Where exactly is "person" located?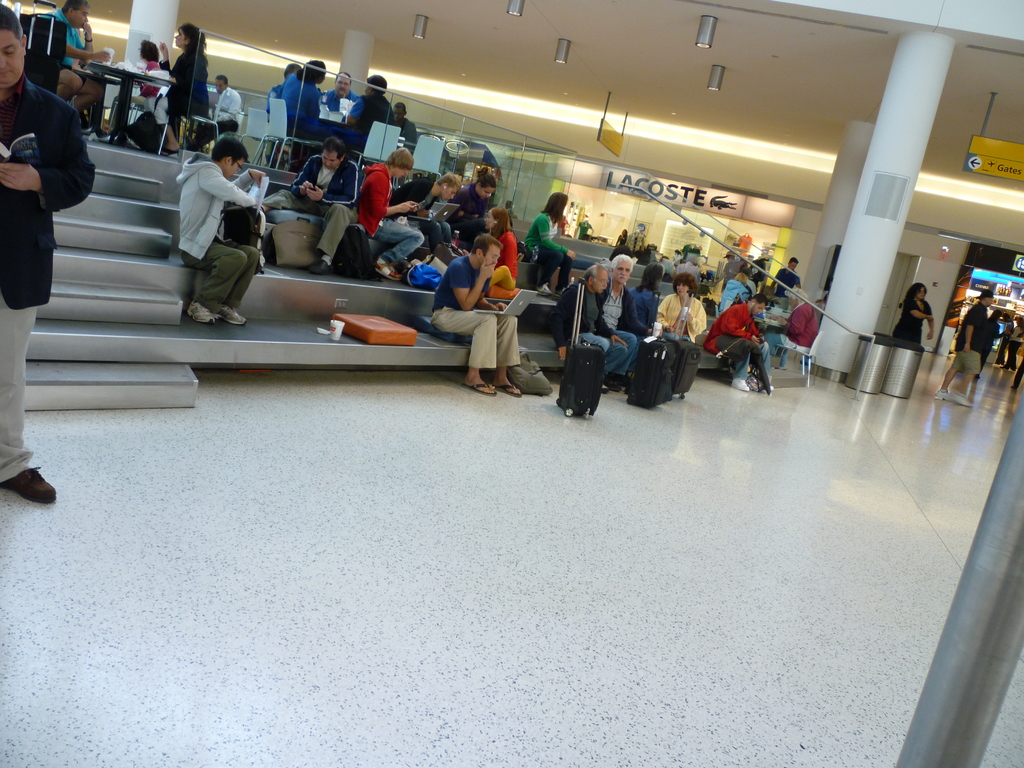
Its bounding box is 655, 267, 704, 349.
